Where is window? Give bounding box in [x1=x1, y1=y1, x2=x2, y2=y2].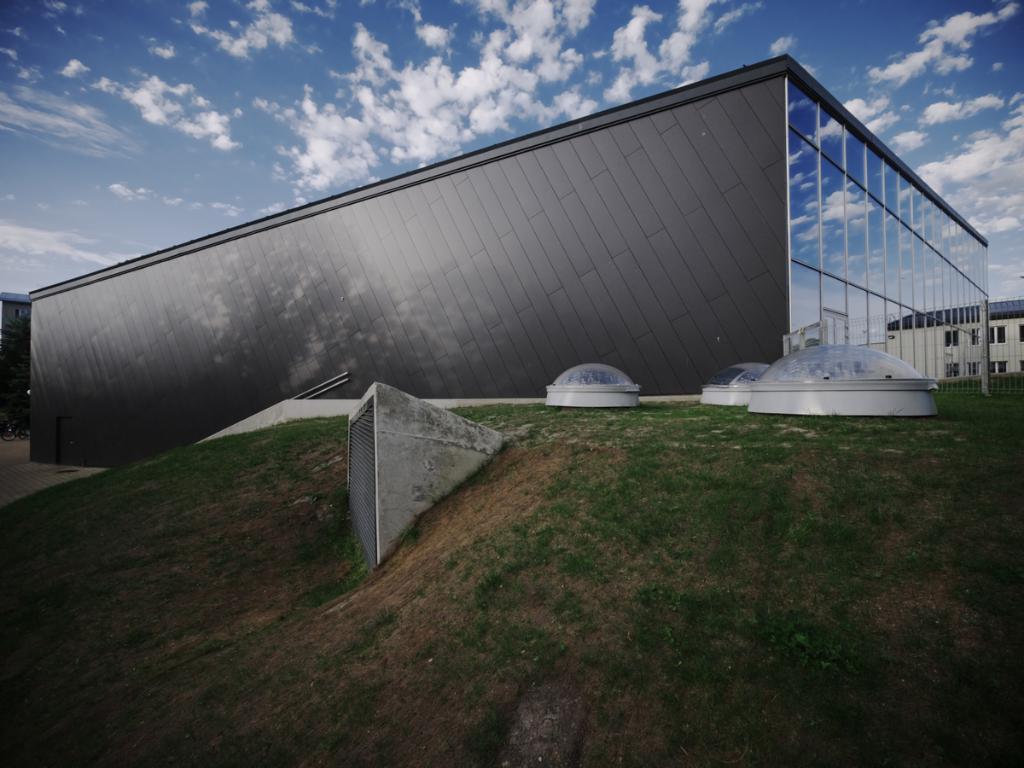
[x1=1018, y1=359, x2=1023, y2=370].
